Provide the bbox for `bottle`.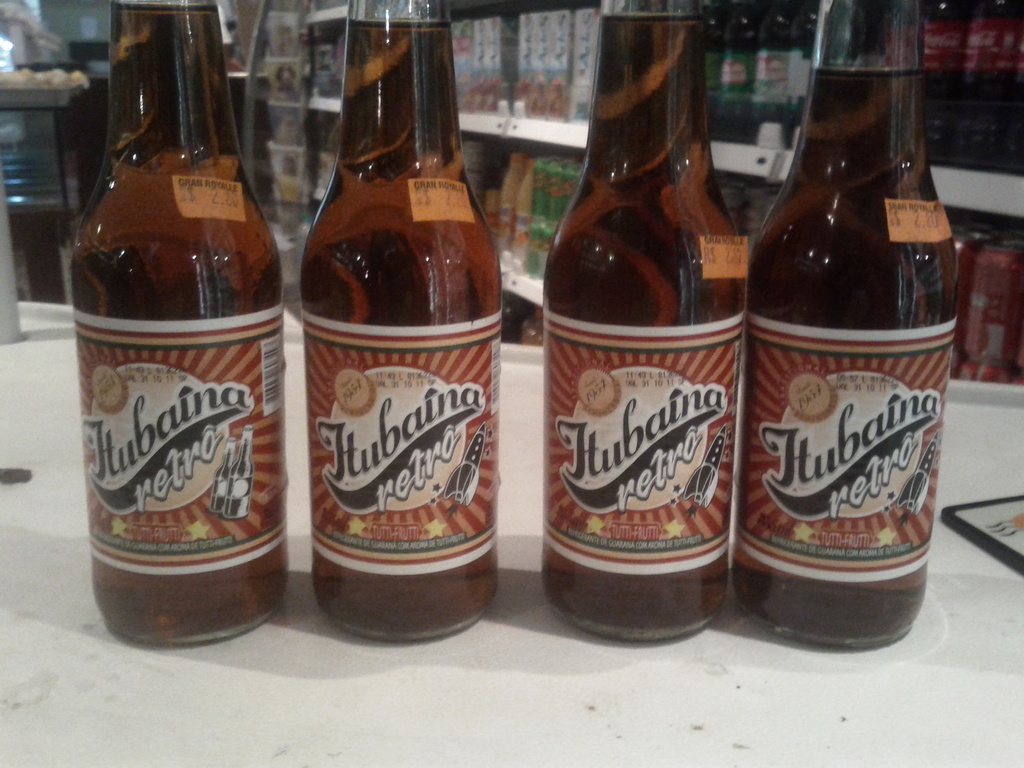
pyautogui.locateOnScreen(744, 26, 963, 653).
